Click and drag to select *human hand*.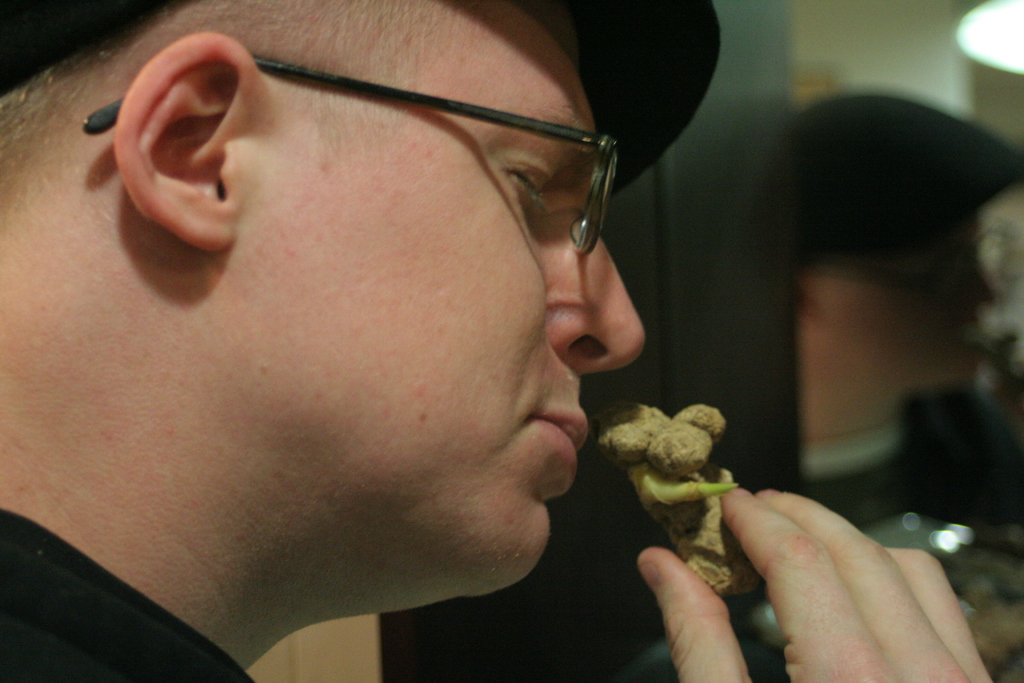
Selection: region(675, 475, 980, 679).
